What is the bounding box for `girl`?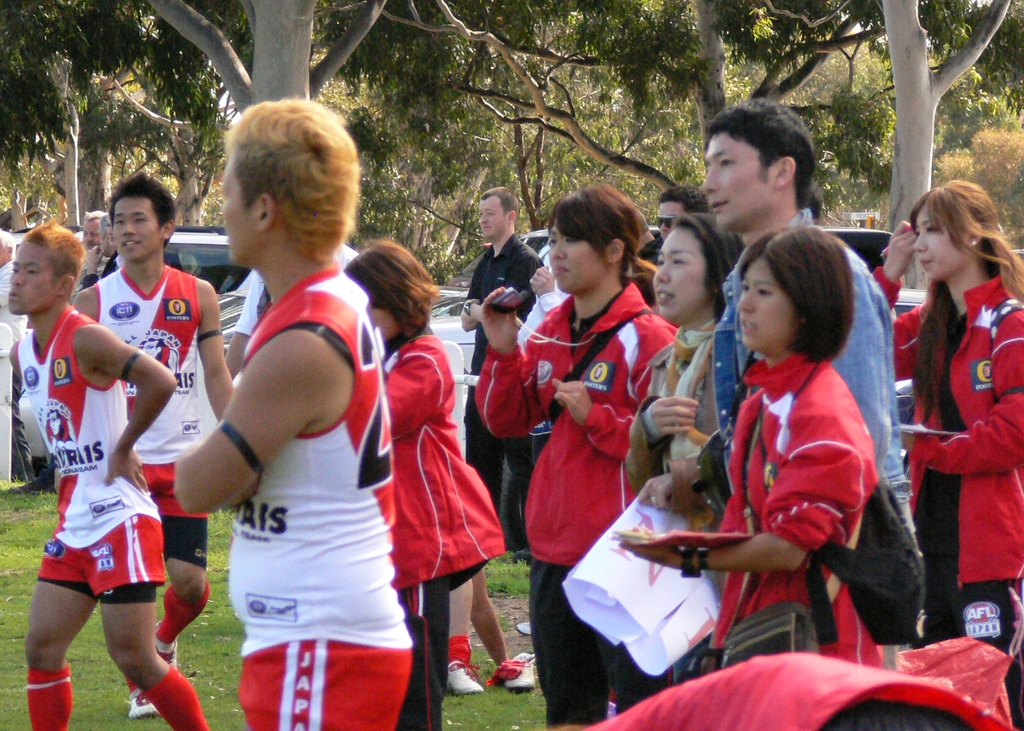
x1=619, y1=218, x2=884, y2=671.
